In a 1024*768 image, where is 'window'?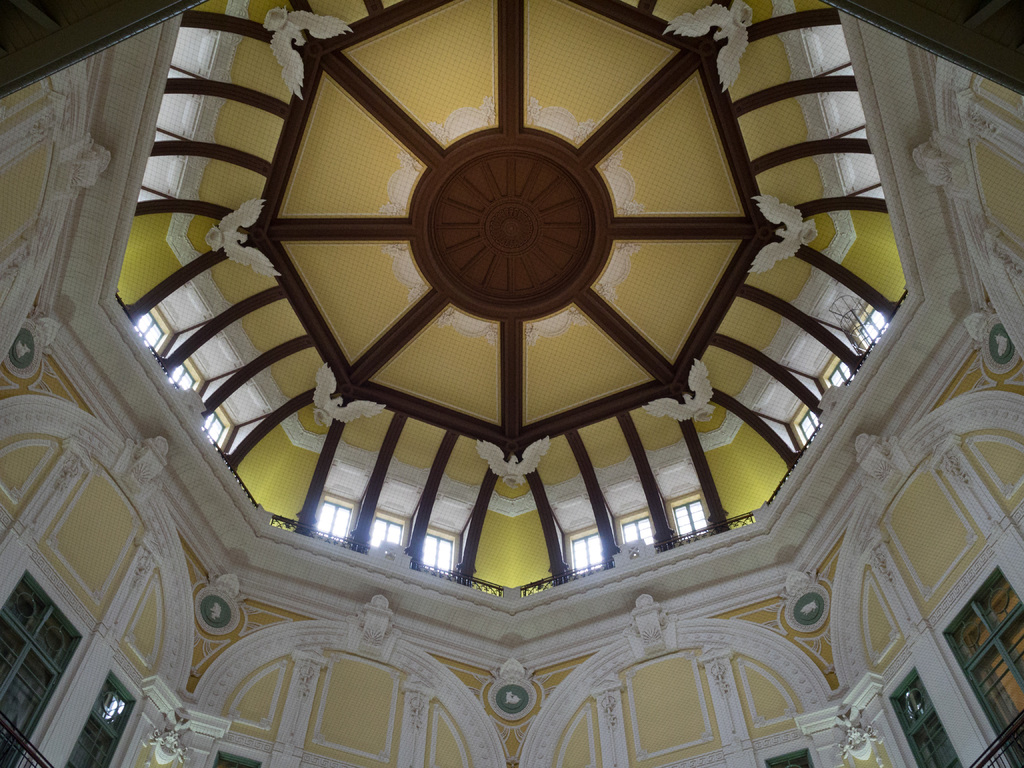
0 420 196 767.
